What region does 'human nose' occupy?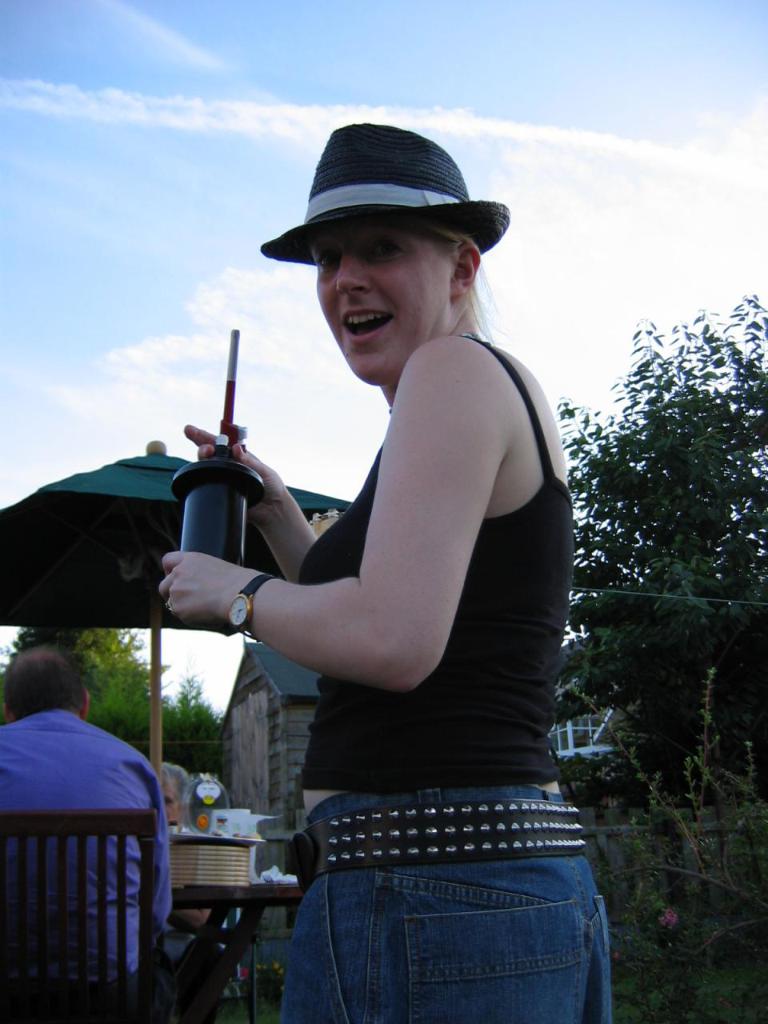
(x1=338, y1=248, x2=371, y2=294).
